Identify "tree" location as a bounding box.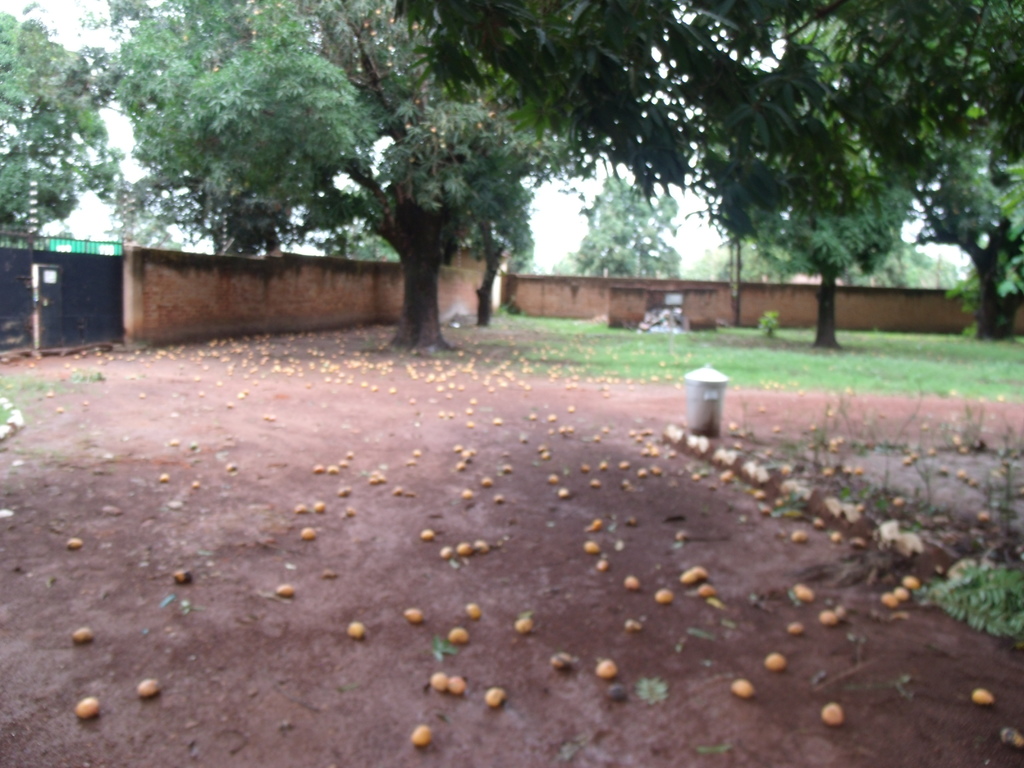
{"left": 96, "top": 204, "right": 185, "bottom": 252}.
